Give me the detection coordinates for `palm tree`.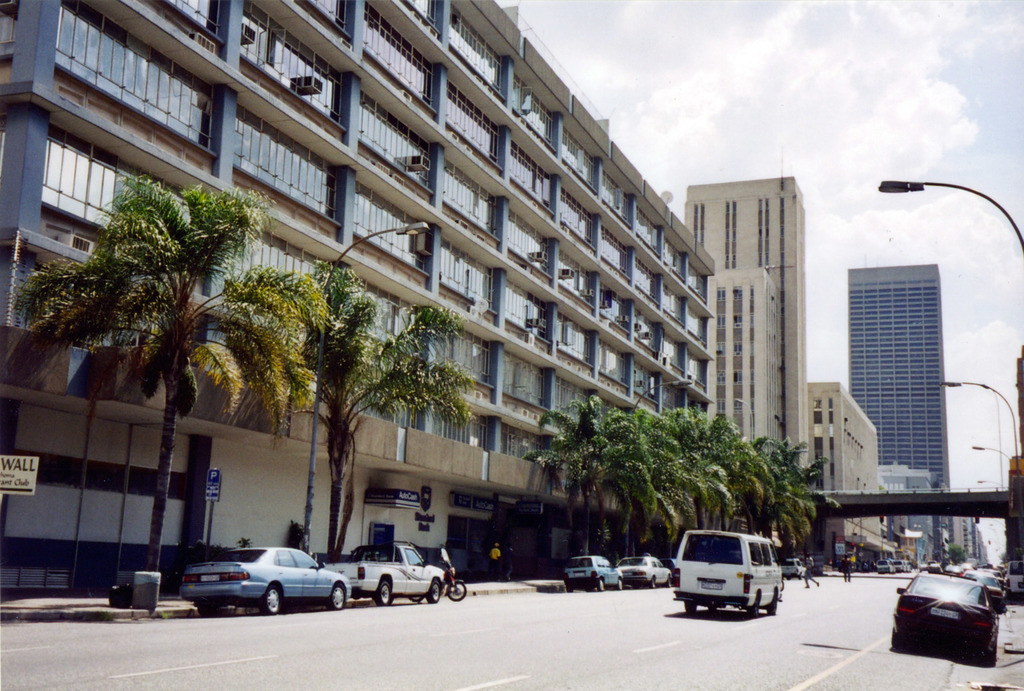
<box>48,166,250,547</box>.
